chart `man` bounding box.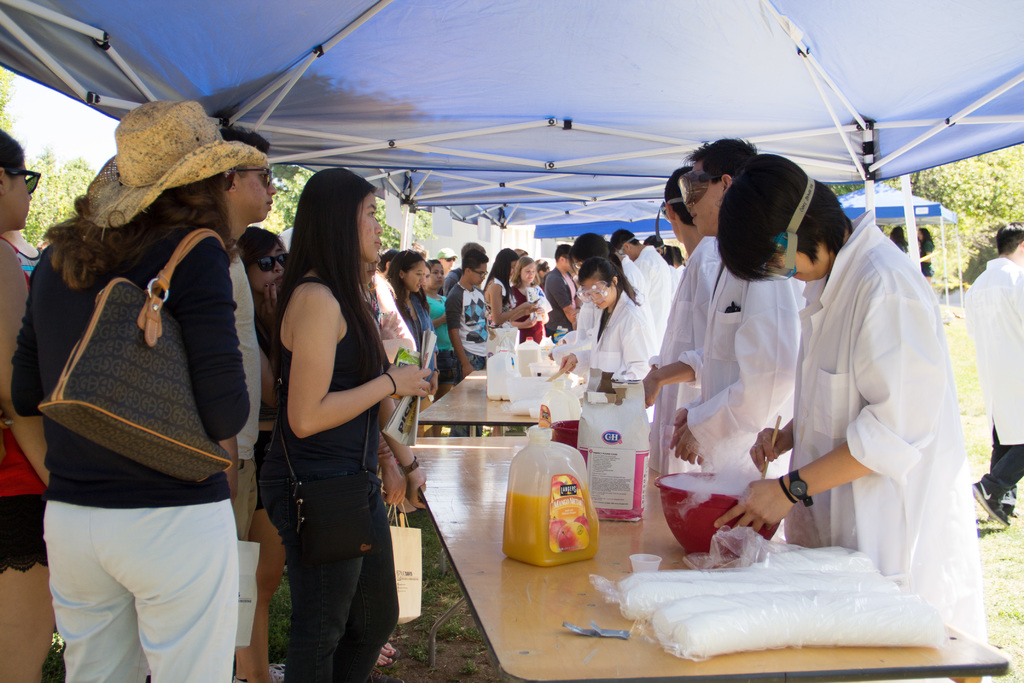
Charted: [x1=447, y1=242, x2=492, y2=382].
